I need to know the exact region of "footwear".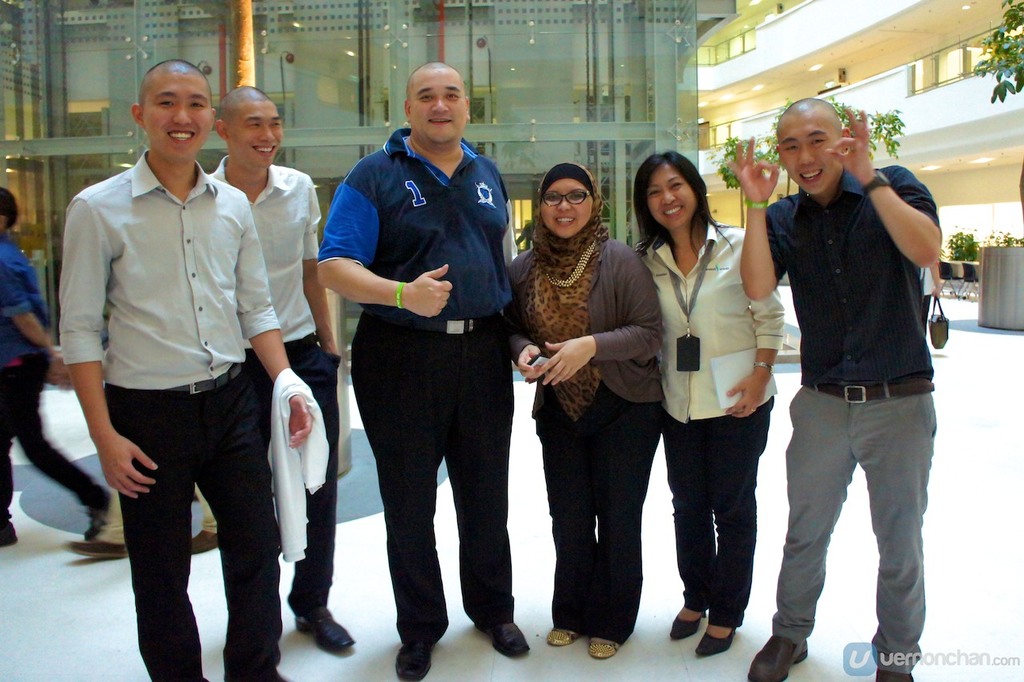
Region: {"x1": 544, "y1": 616, "x2": 586, "y2": 648}.
